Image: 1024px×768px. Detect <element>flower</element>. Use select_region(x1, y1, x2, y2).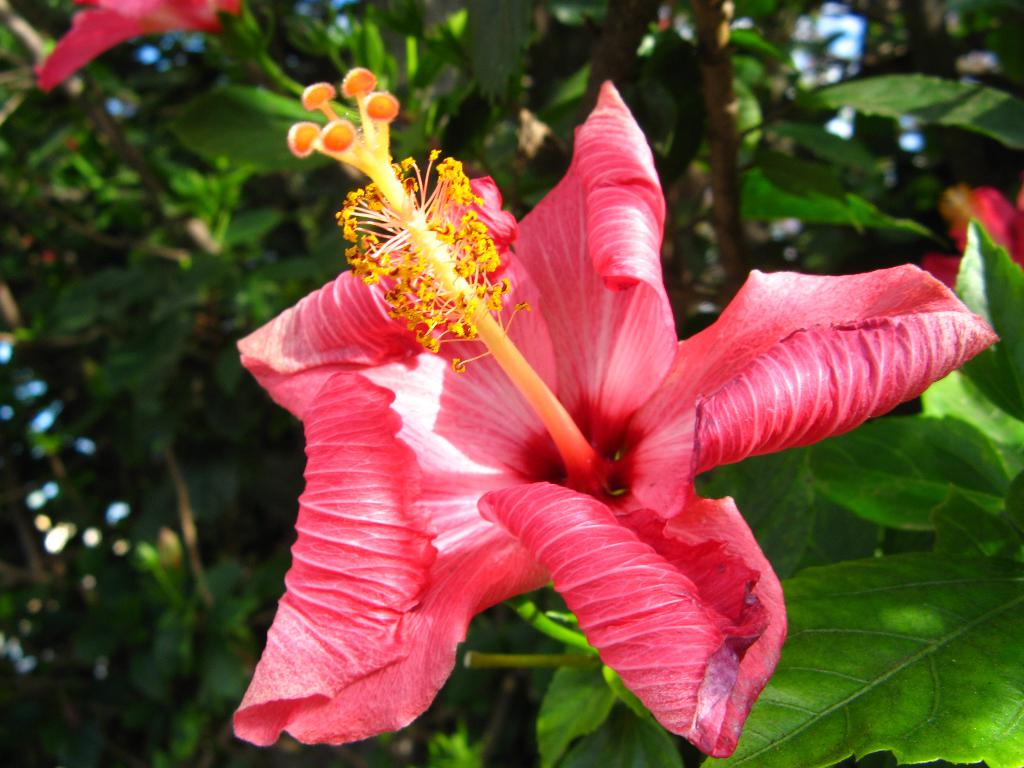
select_region(256, 32, 1023, 708).
